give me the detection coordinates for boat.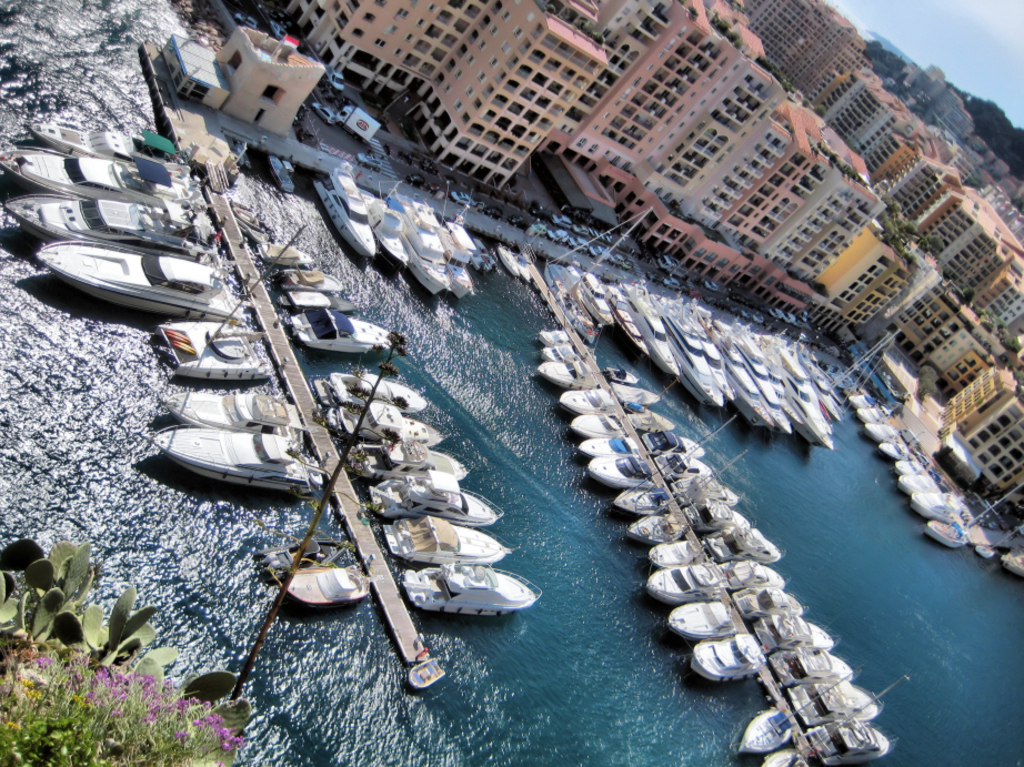
<box>148,418,327,494</box>.
